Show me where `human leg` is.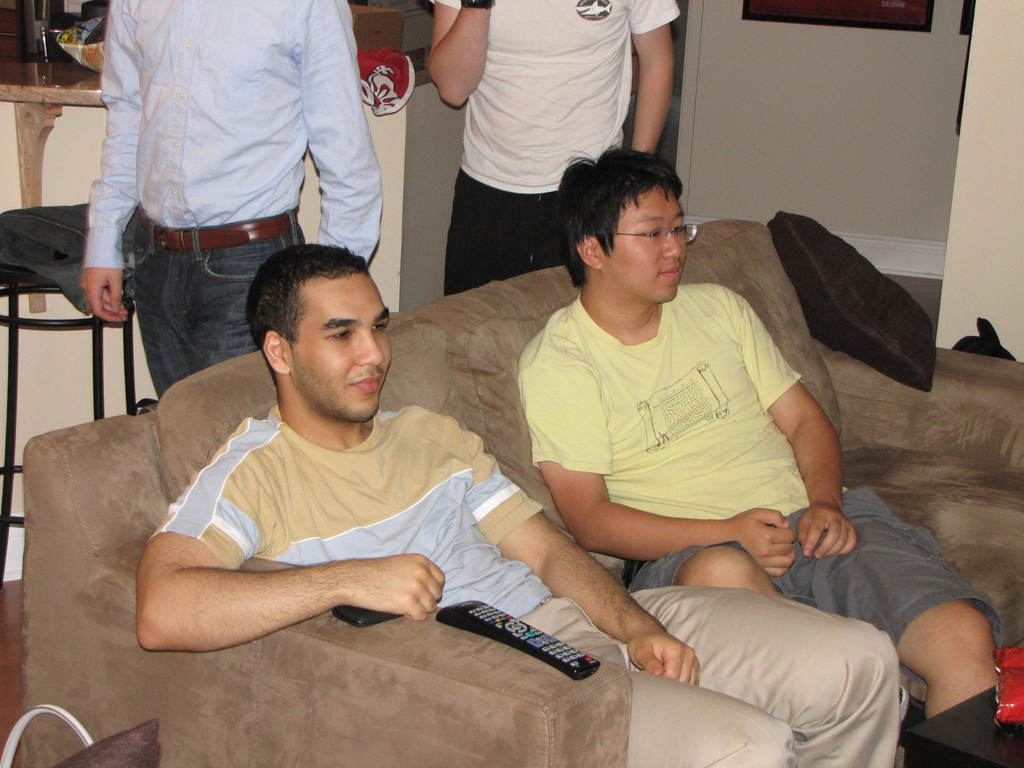
`human leg` is at (530,184,570,260).
